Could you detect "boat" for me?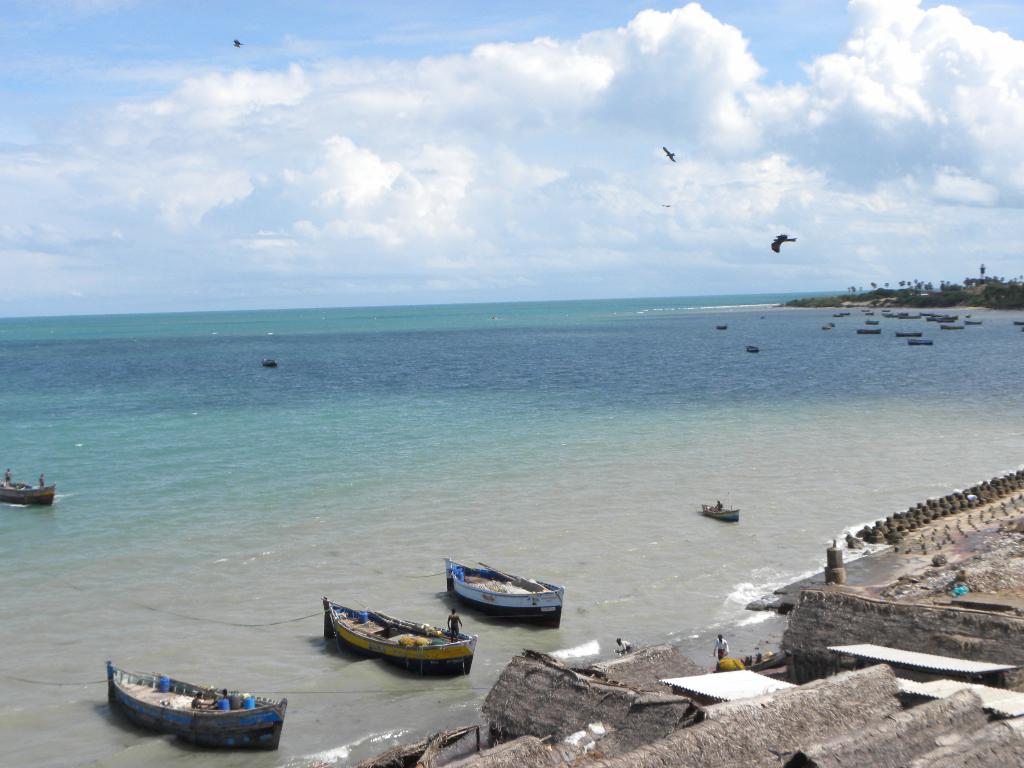
Detection result: locate(892, 331, 927, 339).
